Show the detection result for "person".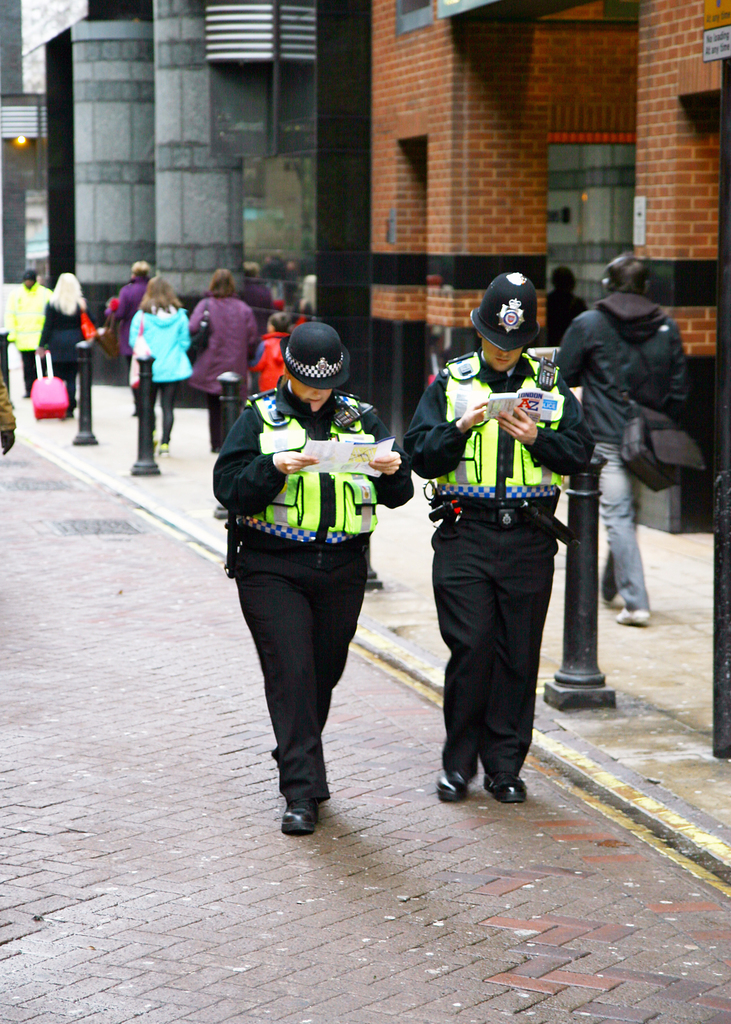
l=108, t=256, r=159, b=349.
